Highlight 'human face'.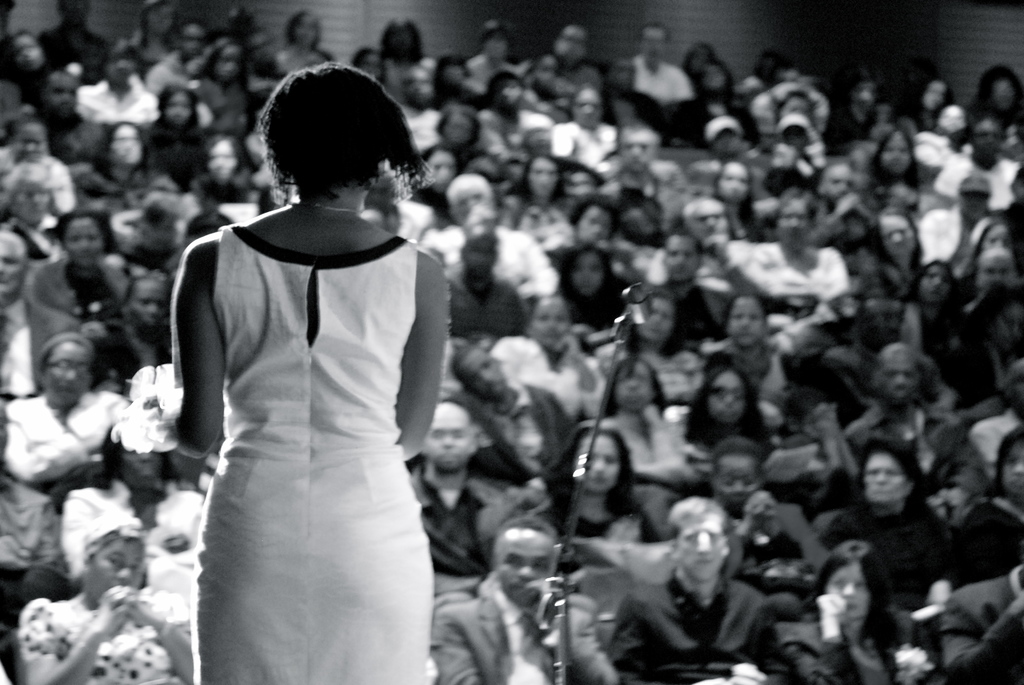
Highlighted region: bbox=(146, 3, 172, 35).
